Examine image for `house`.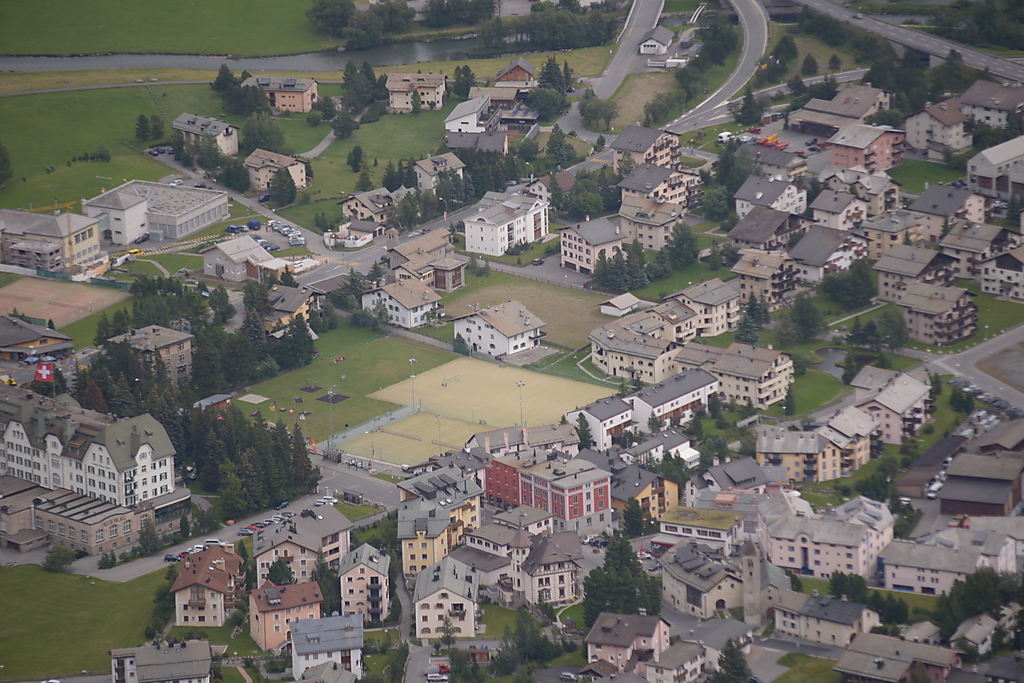
Examination result: left=865, top=536, right=978, bottom=600.
